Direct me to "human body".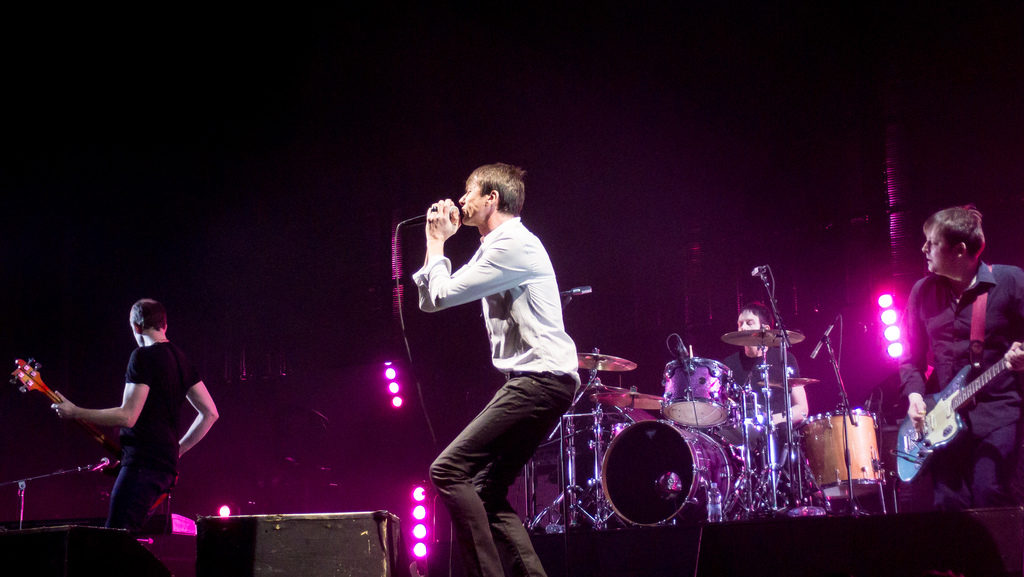
Direction: {"left": 898, "top": 259, "right": 1023, "bottom": 509}.
